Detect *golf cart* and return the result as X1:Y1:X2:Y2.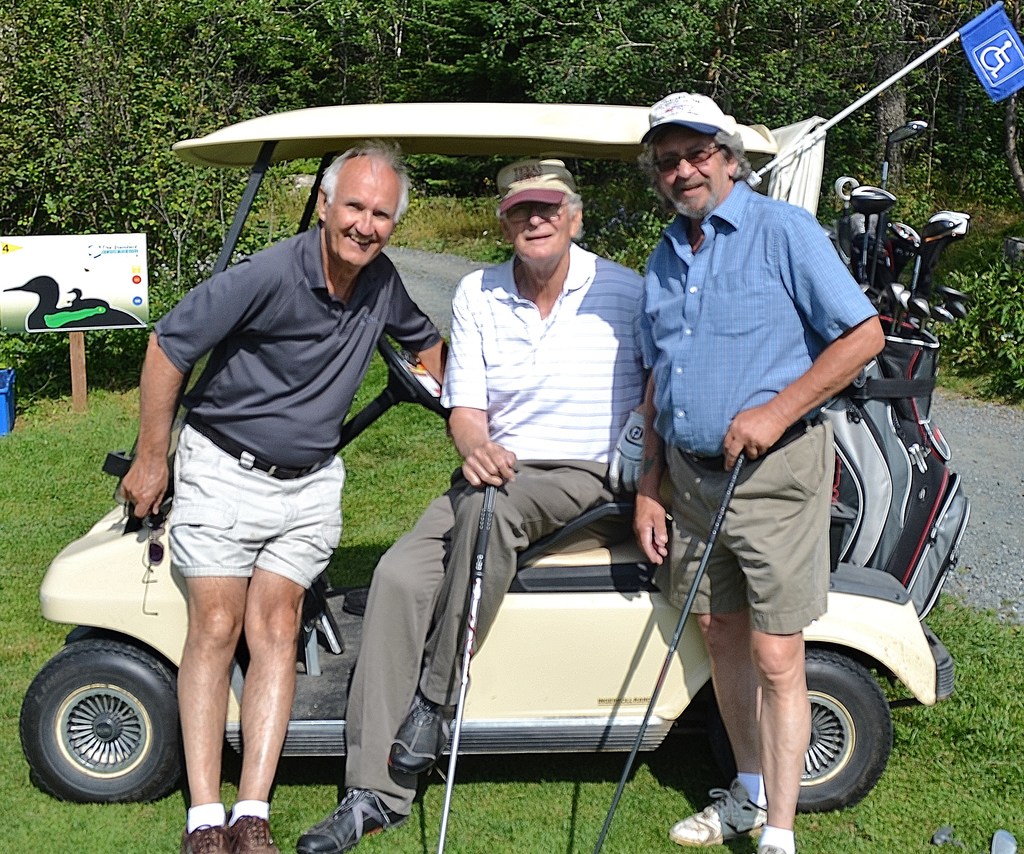
18:103:955:815.
